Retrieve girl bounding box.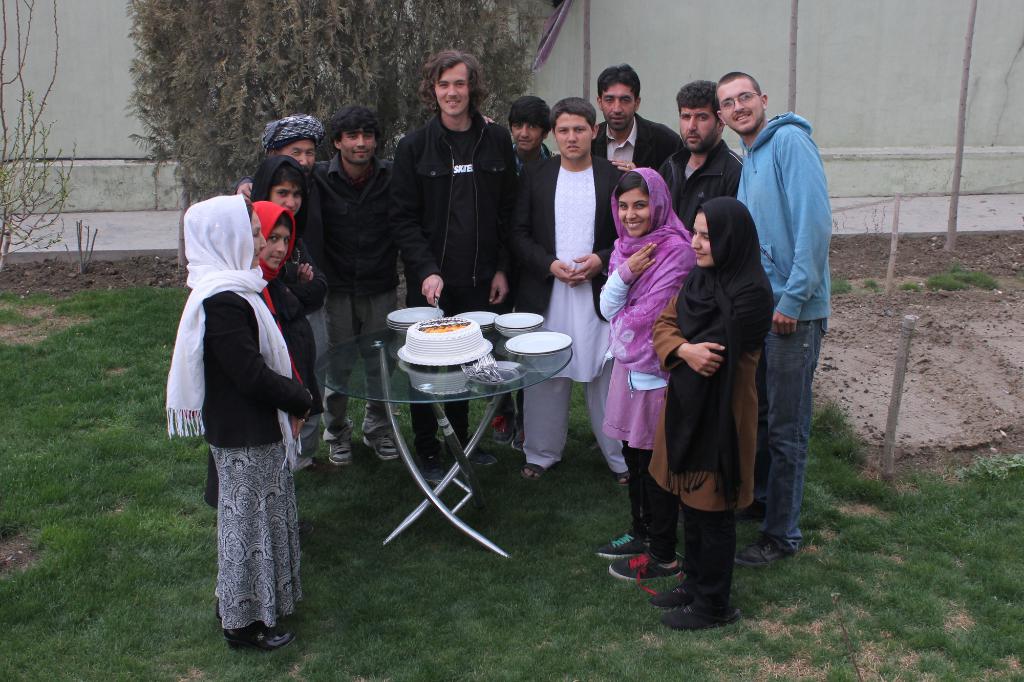
Bounding box: (644, 194, 778, 634).
